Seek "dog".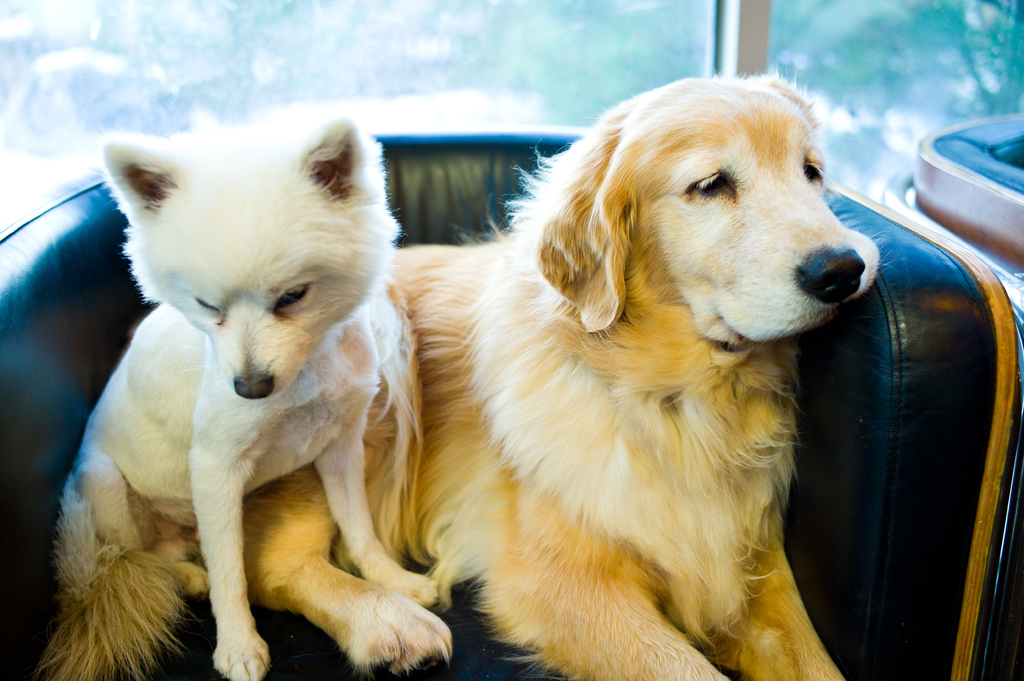
<region>29, 70, 887, 680</region>.
